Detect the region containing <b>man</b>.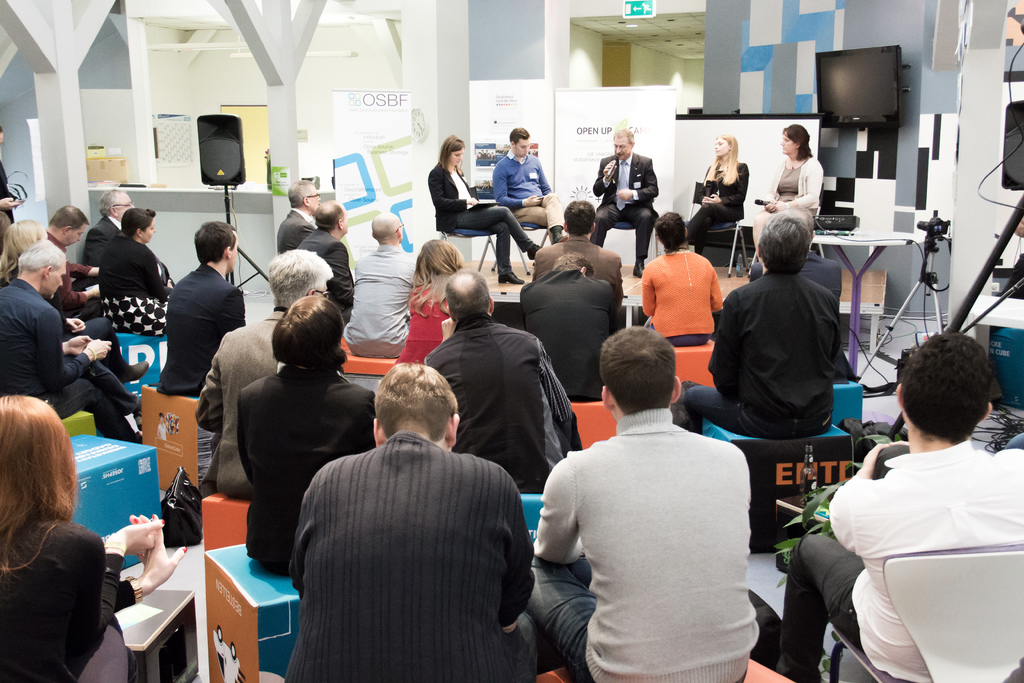
l=490, t=126, r=568, b=243.
